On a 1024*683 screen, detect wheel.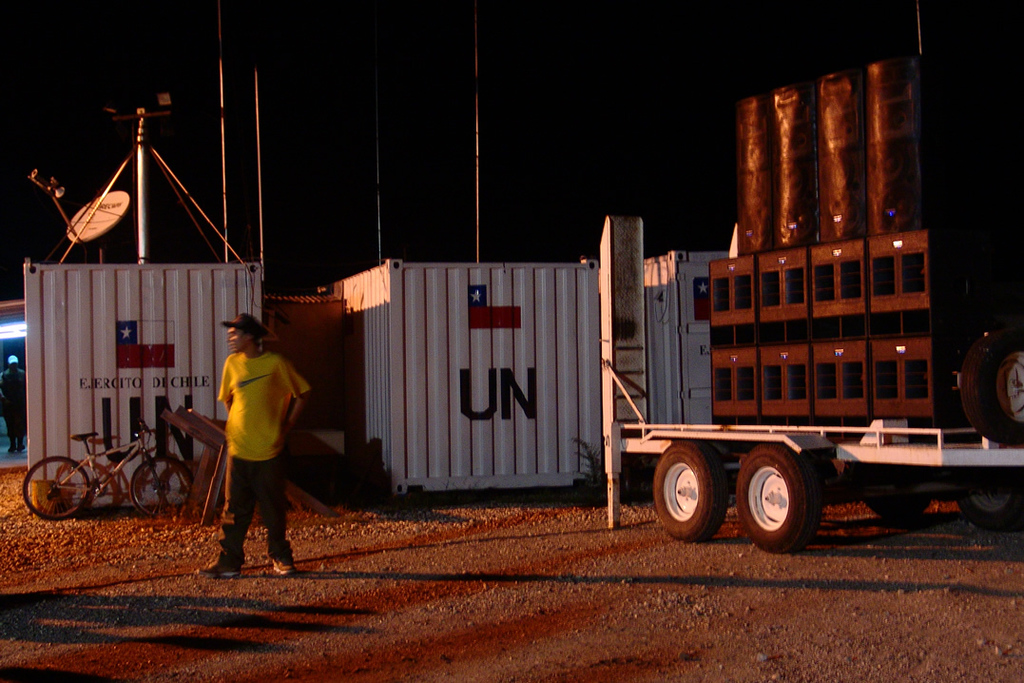
[961,332,1023,447].
